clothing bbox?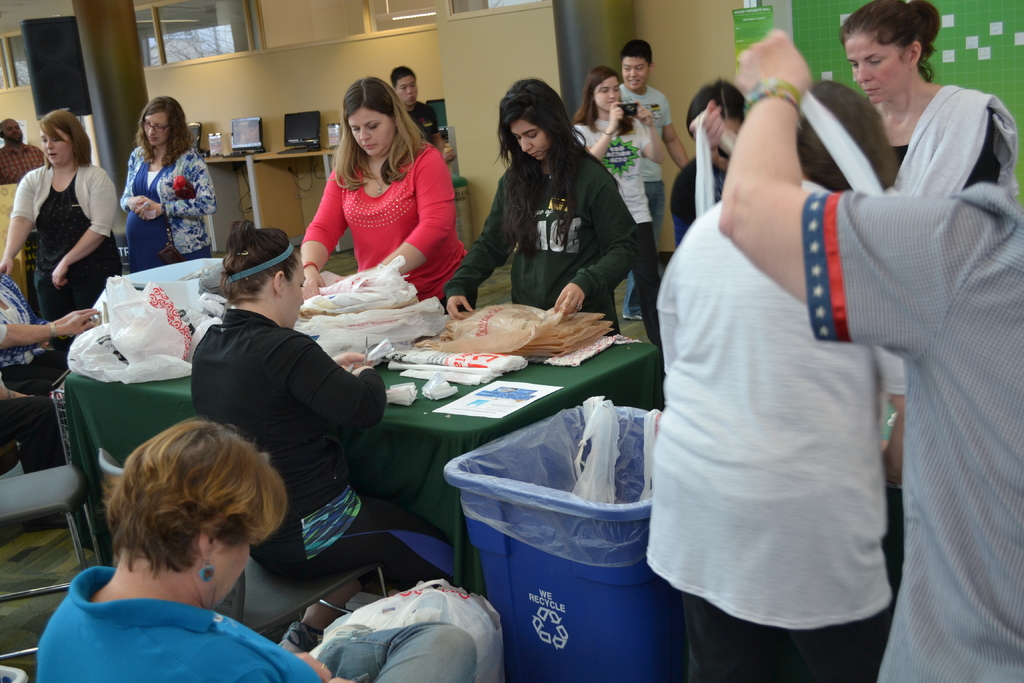
(404, 98, 438, 143)
